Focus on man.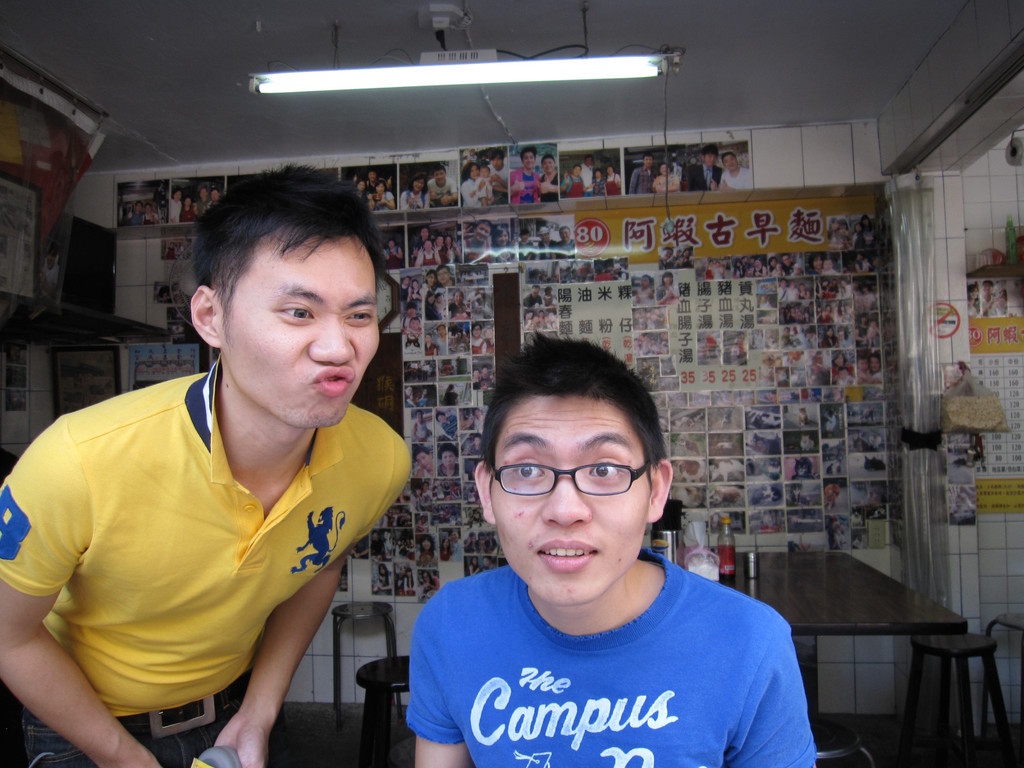
Focused at region(517, 225, 537, 260).
